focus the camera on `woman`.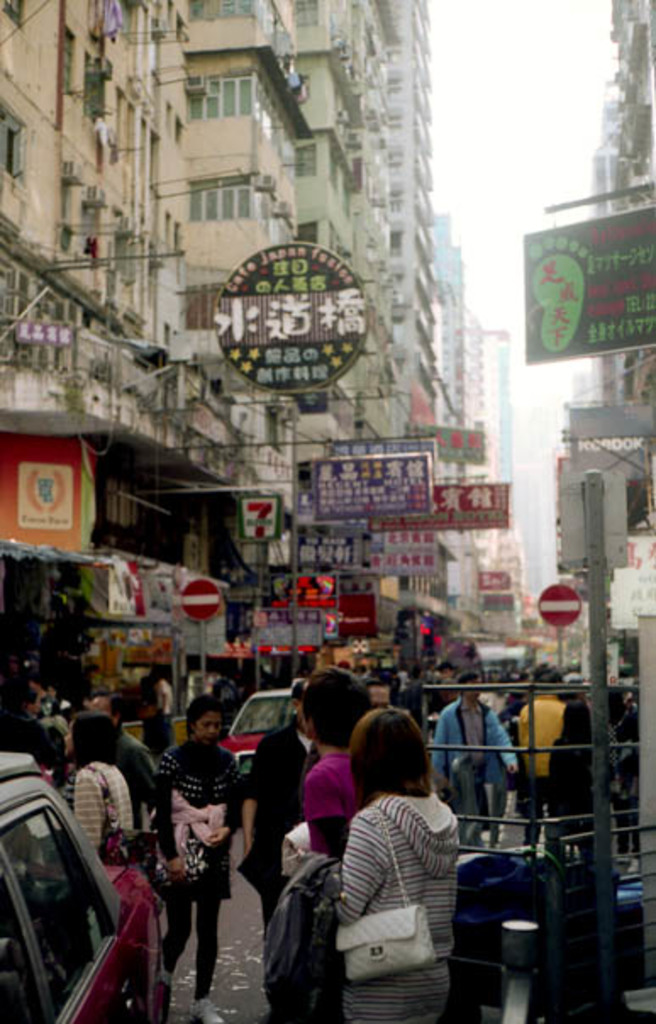
Focus region: region(549, 697, 619, 861).
